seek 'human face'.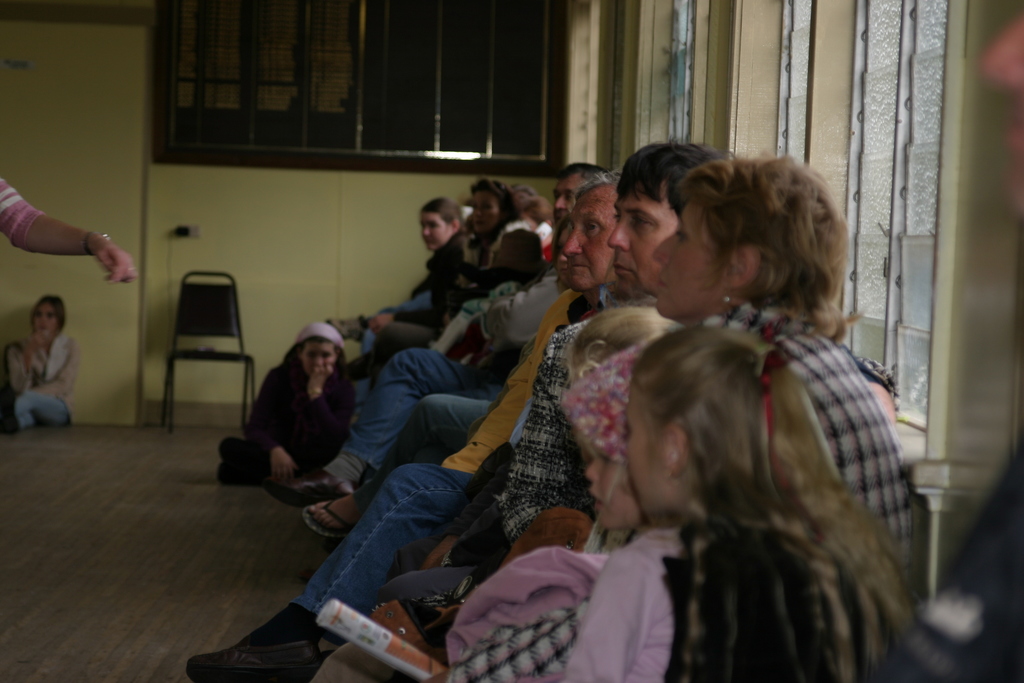
[420, 213, 452, 252].
